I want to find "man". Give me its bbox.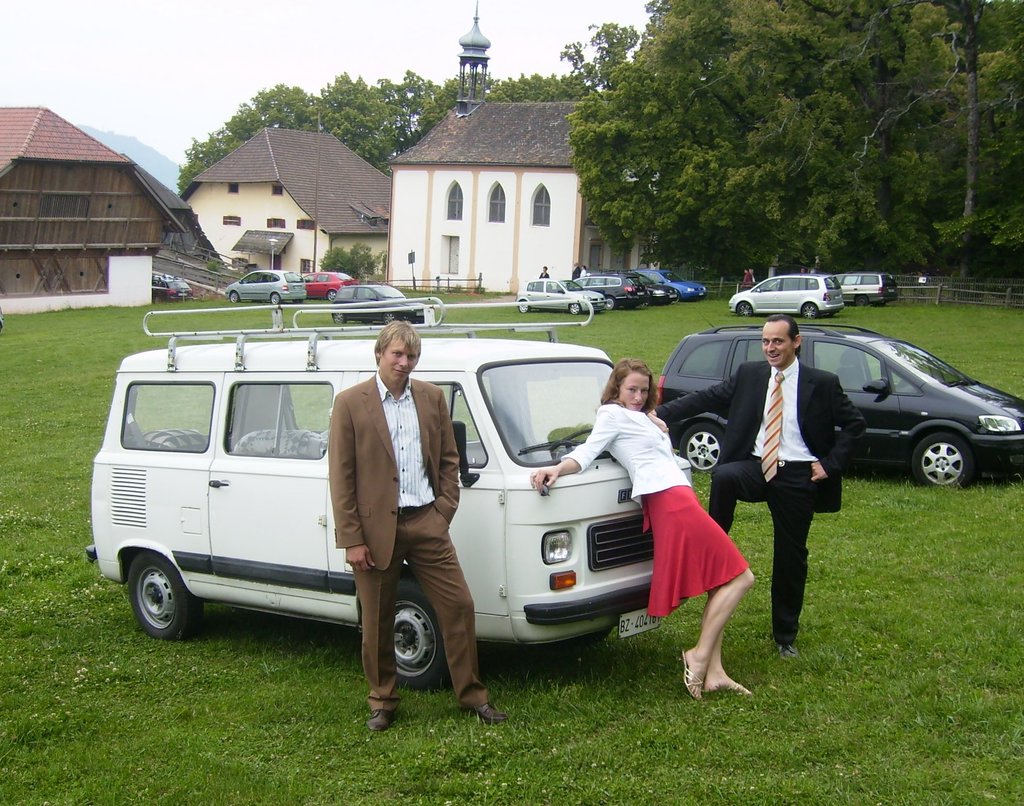
(647,316,869,657).
